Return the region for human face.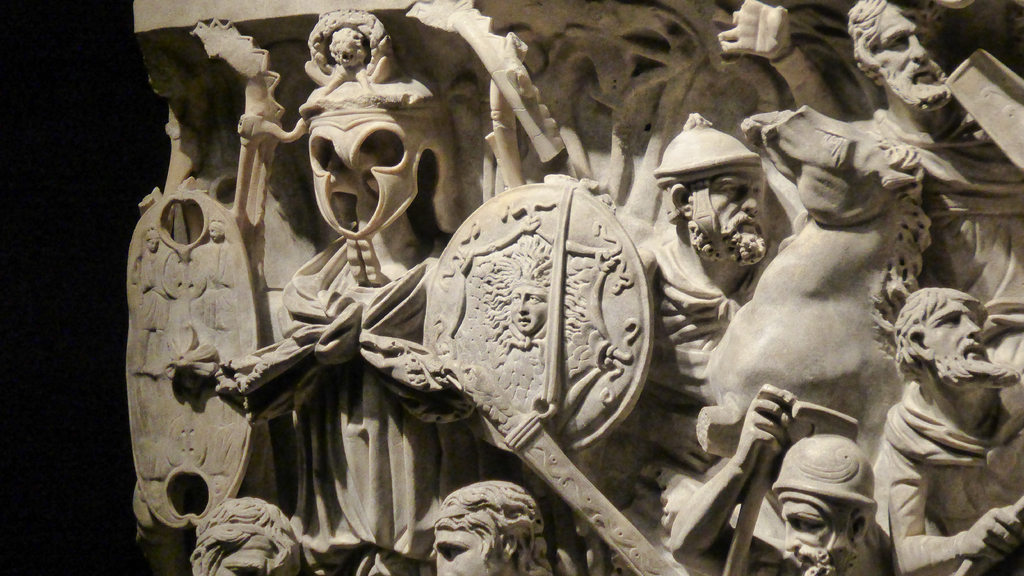
rect(176, 493, 307, 574).
